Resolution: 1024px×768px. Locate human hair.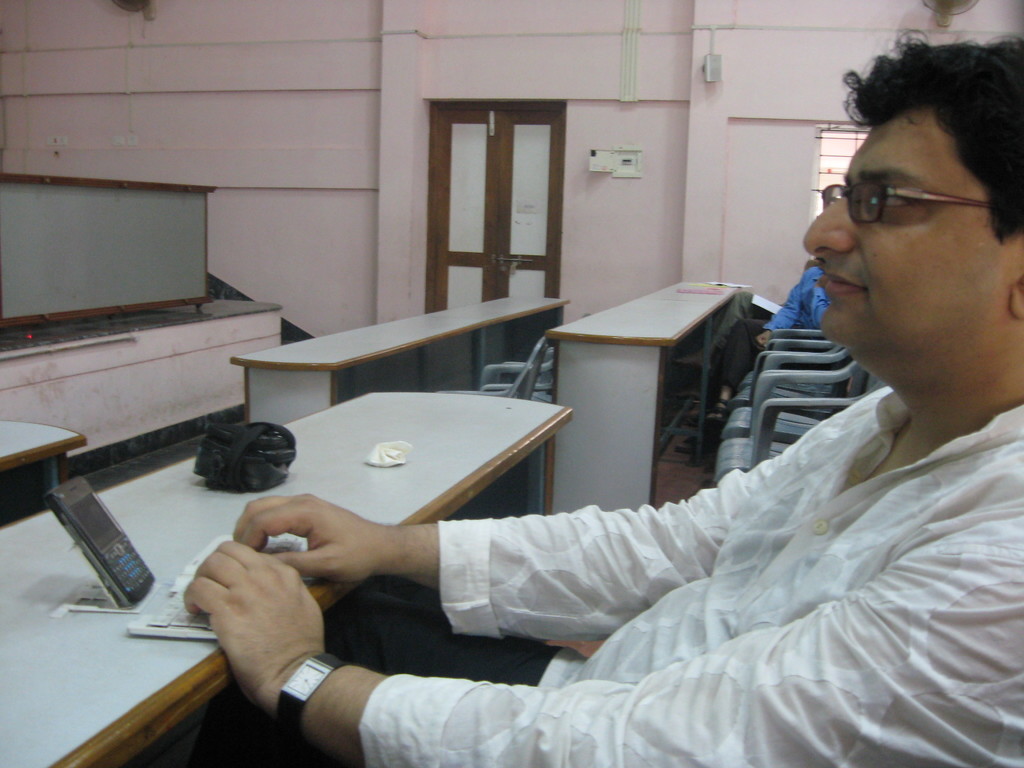
box=[834, 21, 1023, 241].
